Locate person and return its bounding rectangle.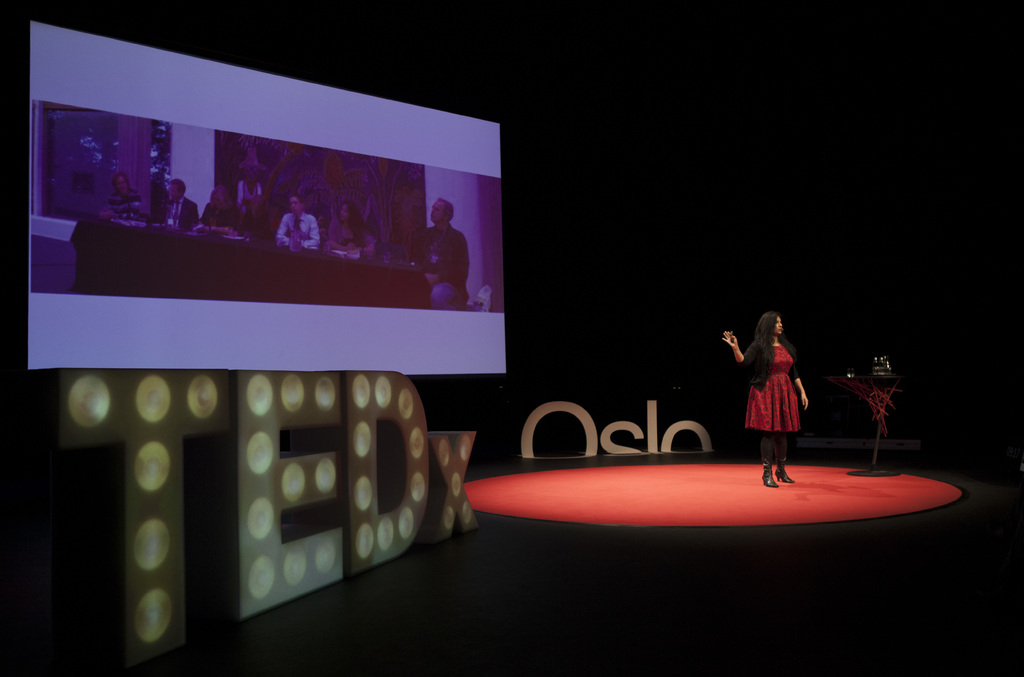
(399,198,471,311).
